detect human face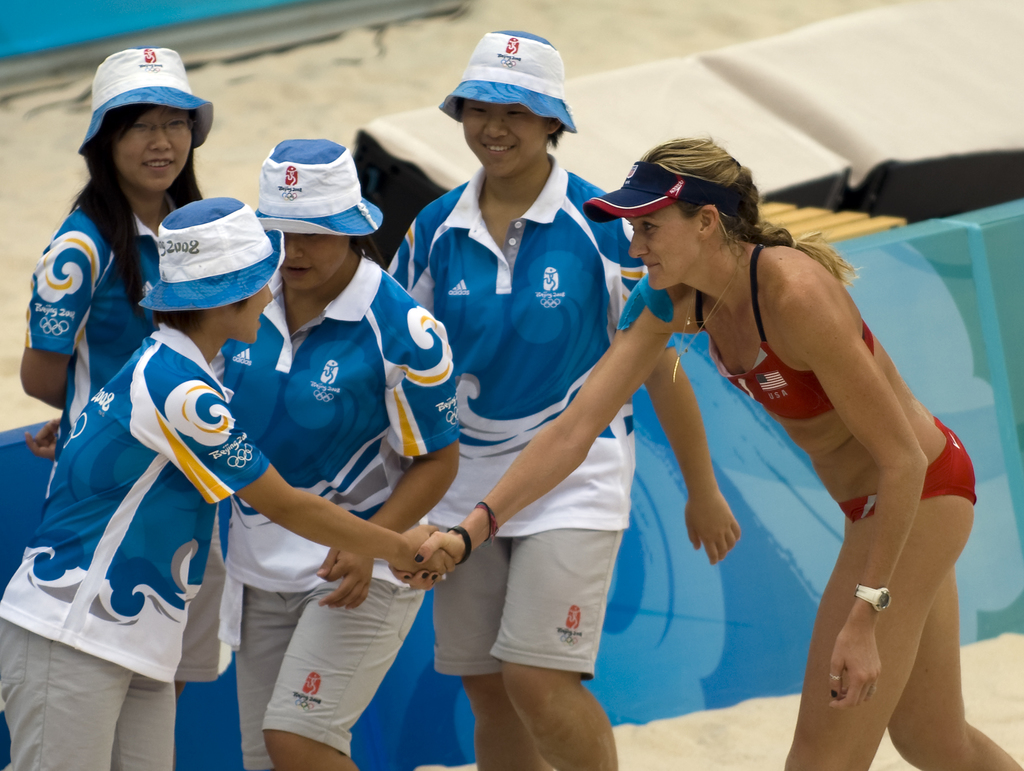
{"x1": 466, "y1": 101, "x2": 547, "y2": 170}
